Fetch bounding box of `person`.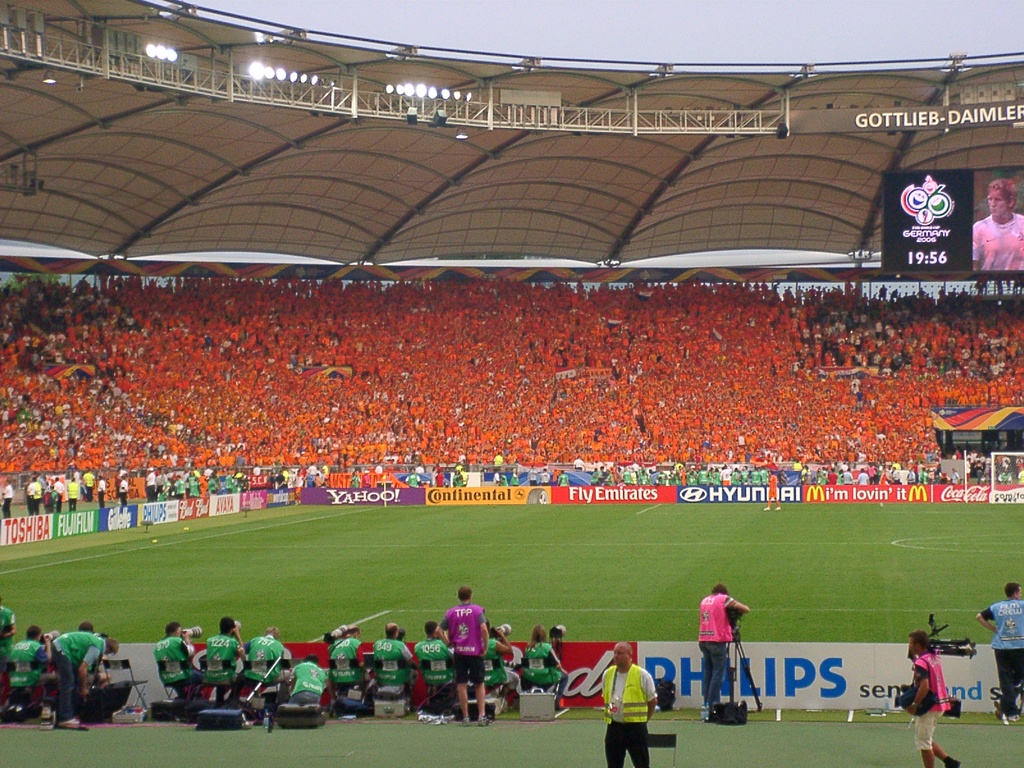
Bbox: BBox(484, 619, 517, 703).
